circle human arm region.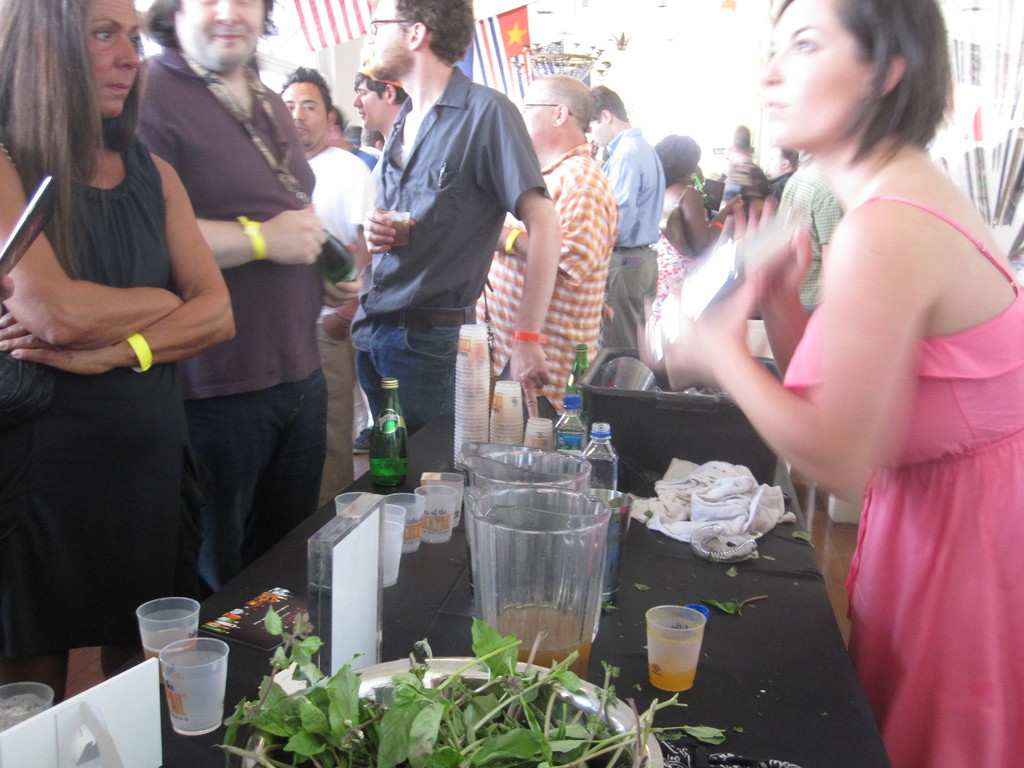
Region: <bbox>674, 188, 726, 255</bbox>.
